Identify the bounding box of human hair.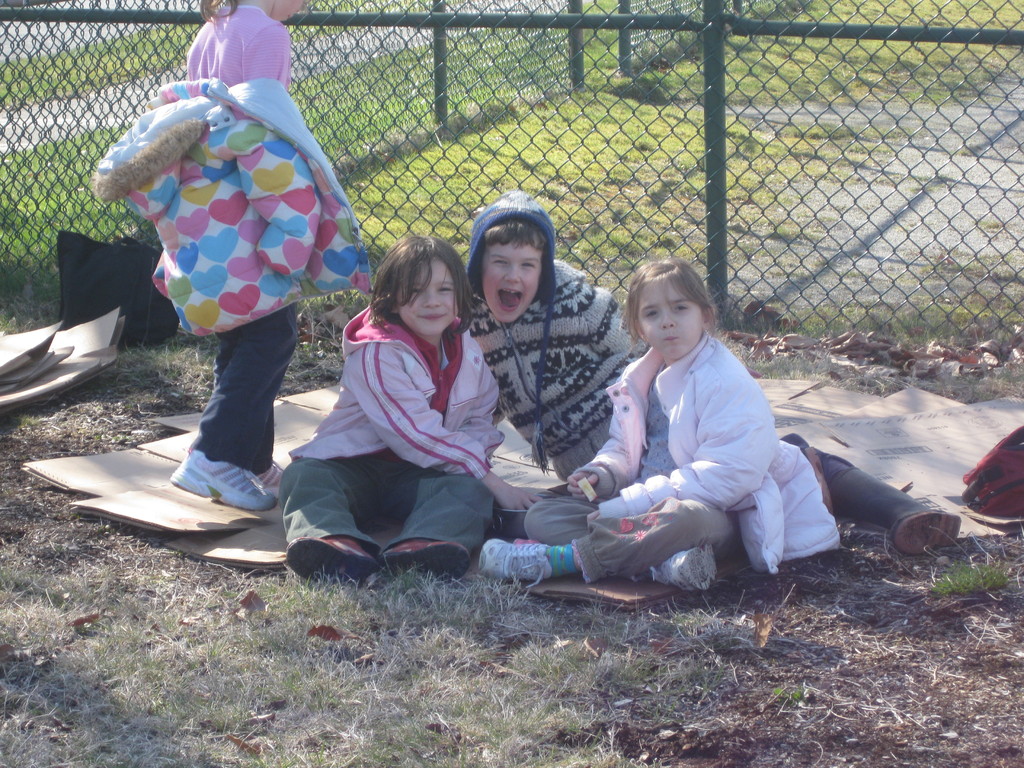
200, 0, 236, 22.
